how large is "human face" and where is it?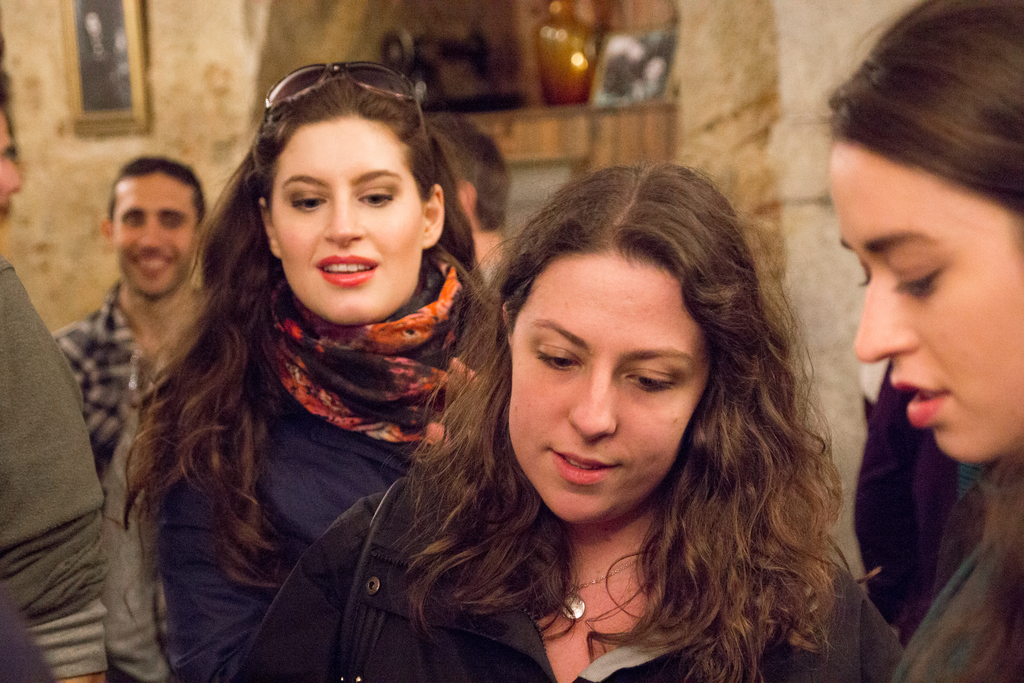
Bounding box: rect(841, 136, 1023, 465).
